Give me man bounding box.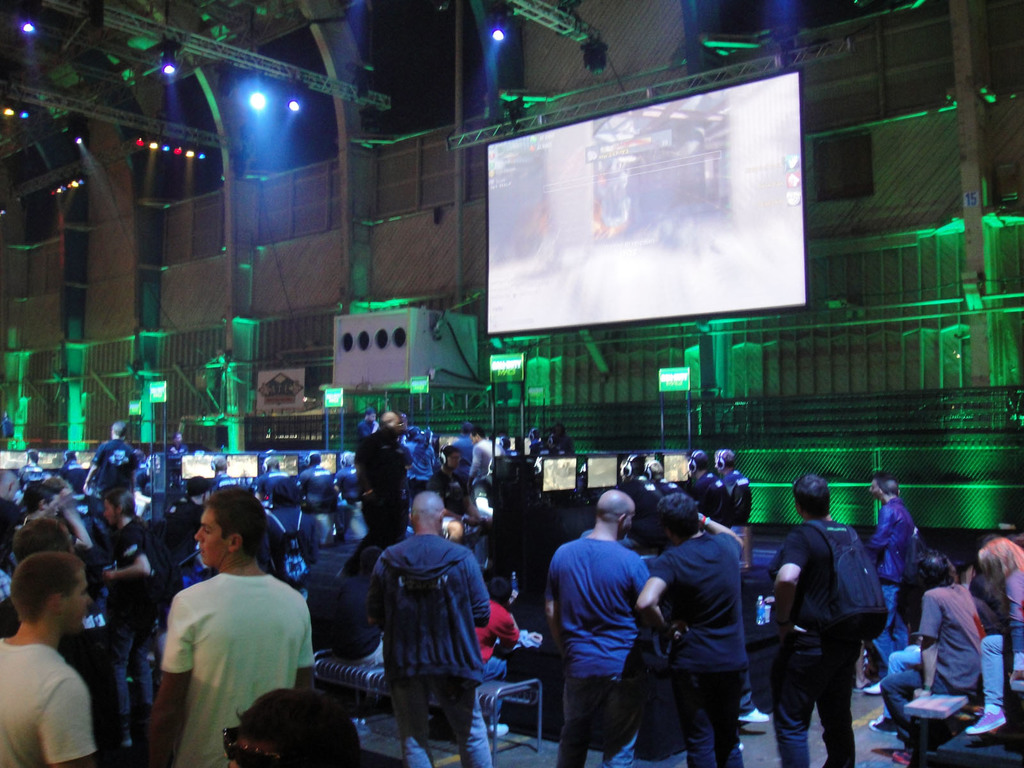
box(643, 459, 685, 495).
